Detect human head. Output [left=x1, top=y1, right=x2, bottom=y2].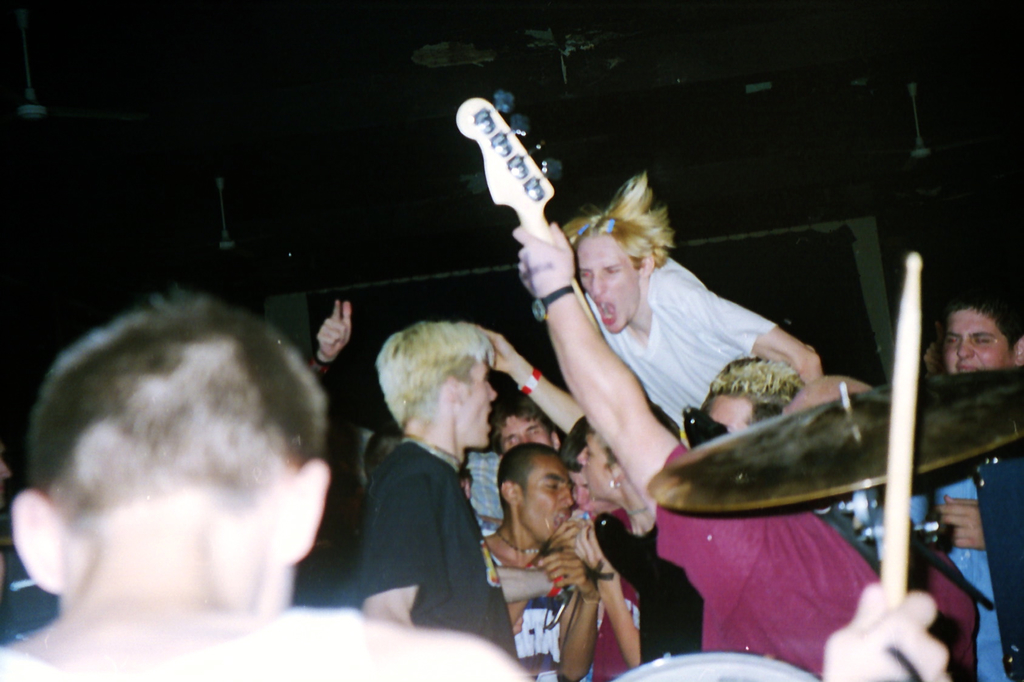
[left=941, top=296, right=1023, bottom=377].
